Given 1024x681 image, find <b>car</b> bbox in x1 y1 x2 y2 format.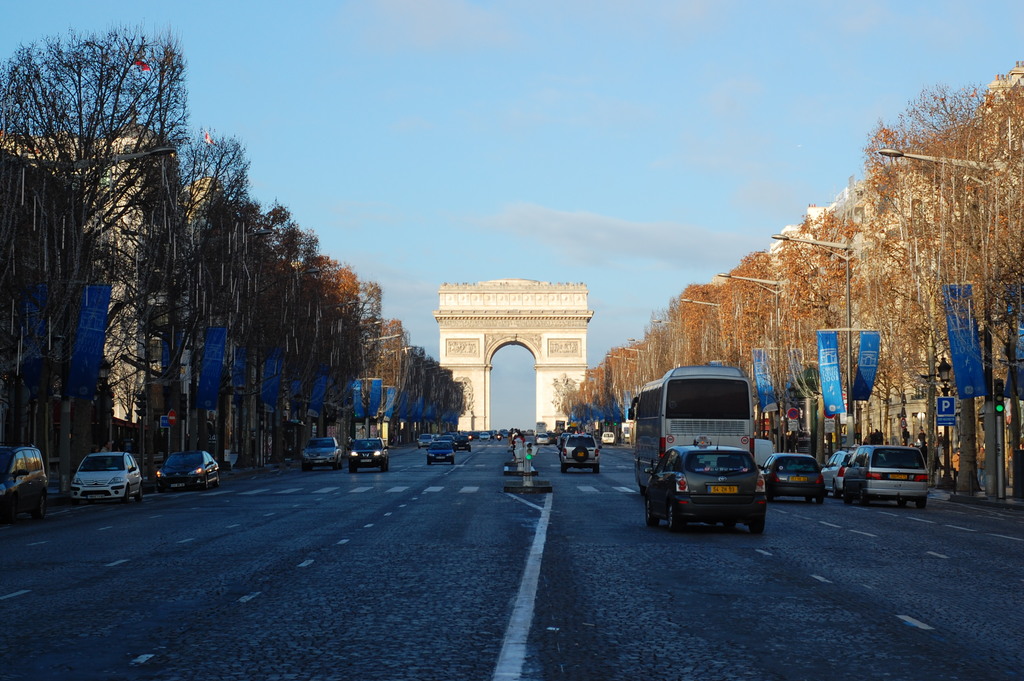
158 448 217 496.
